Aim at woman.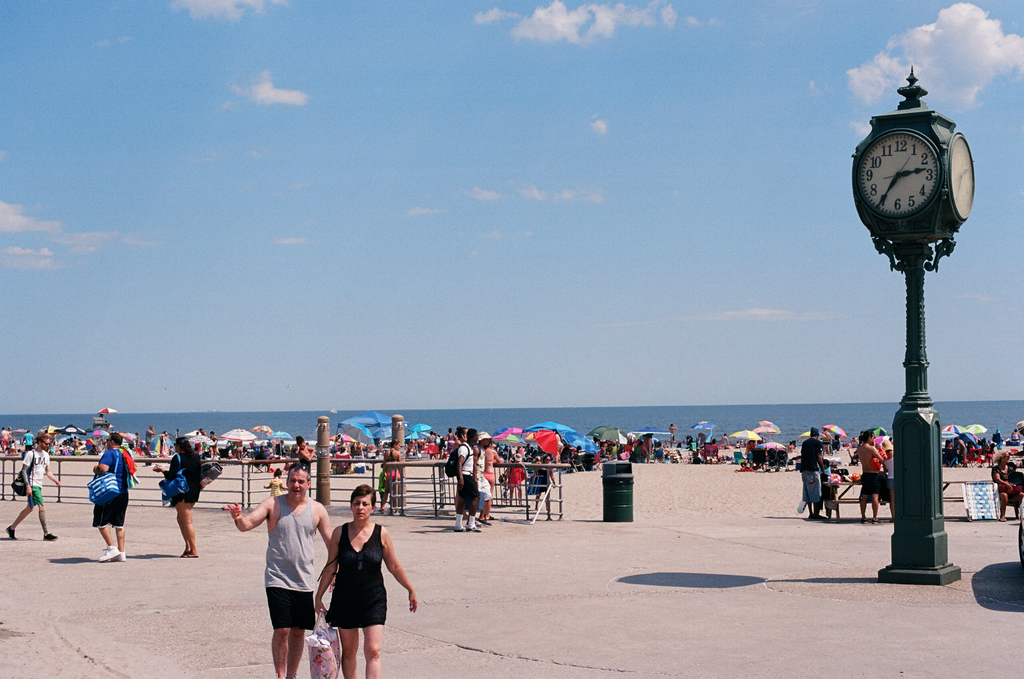
Aimed at [left=995, top=446, right=1023, bottom=520].
